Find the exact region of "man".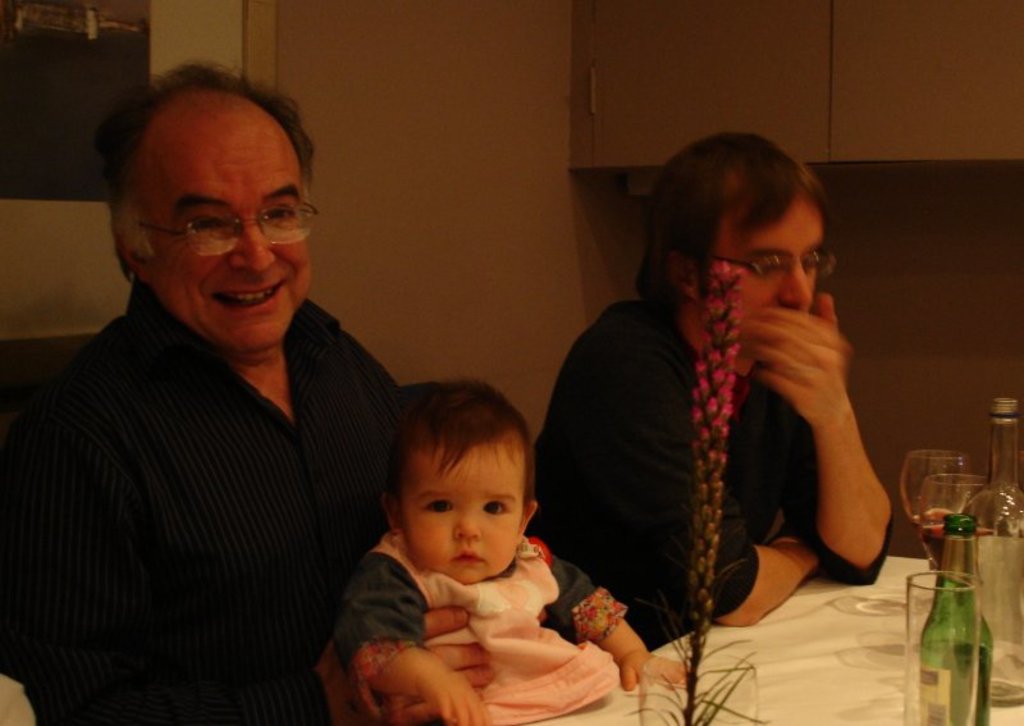
Exact region: bbox(531, 131, 893, 654).
